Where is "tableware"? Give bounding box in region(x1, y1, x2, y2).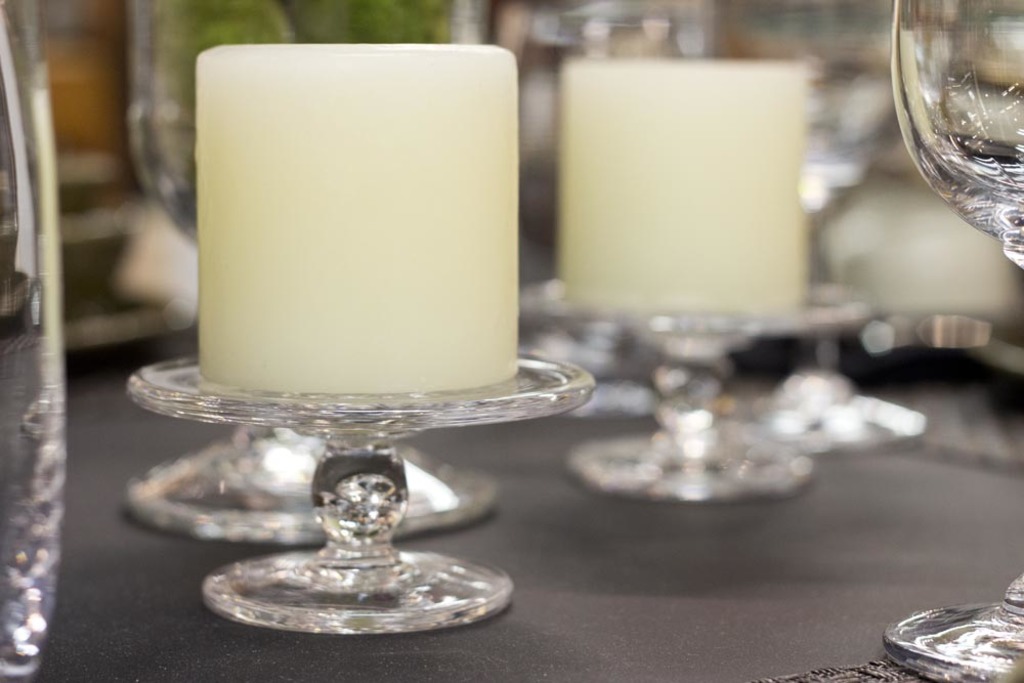
region(520, 0, 823, 508).
